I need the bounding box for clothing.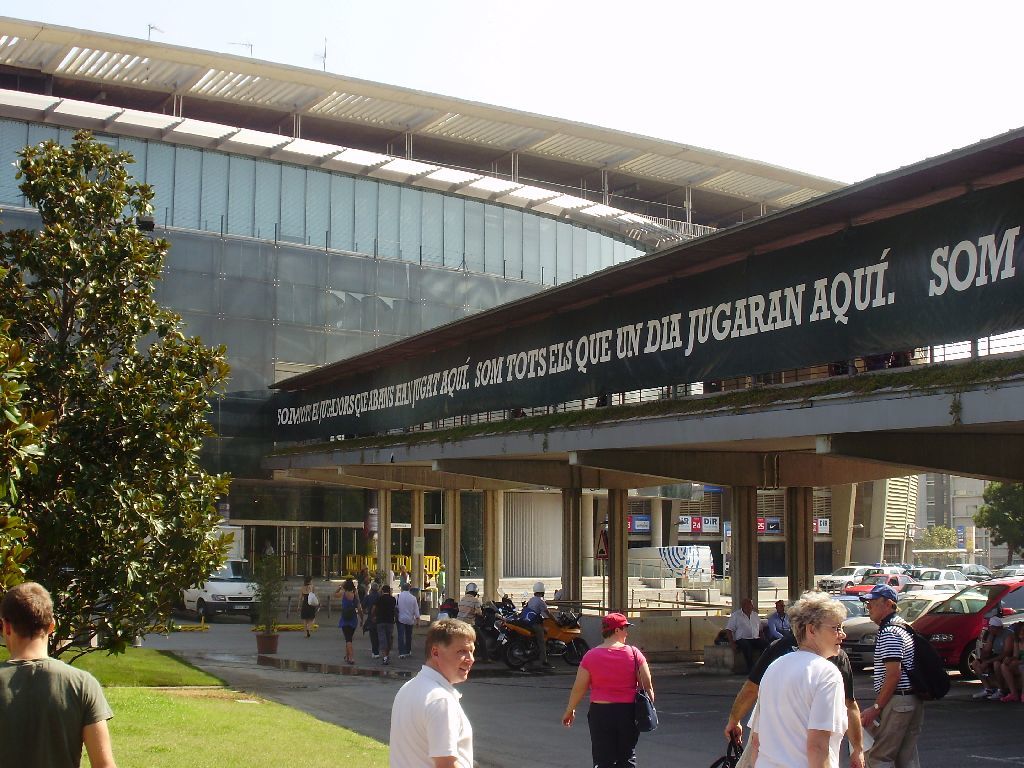
Here it is: l=375, t=591, r=402, b=648.
